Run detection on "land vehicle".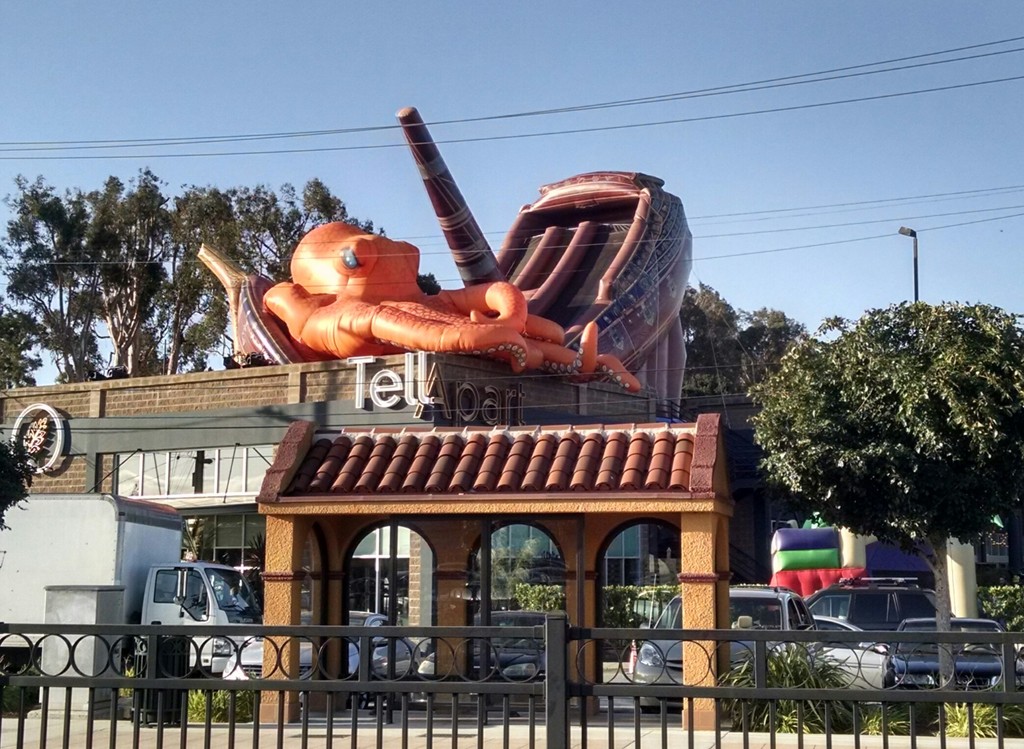
Result: (812,615,893,698).
